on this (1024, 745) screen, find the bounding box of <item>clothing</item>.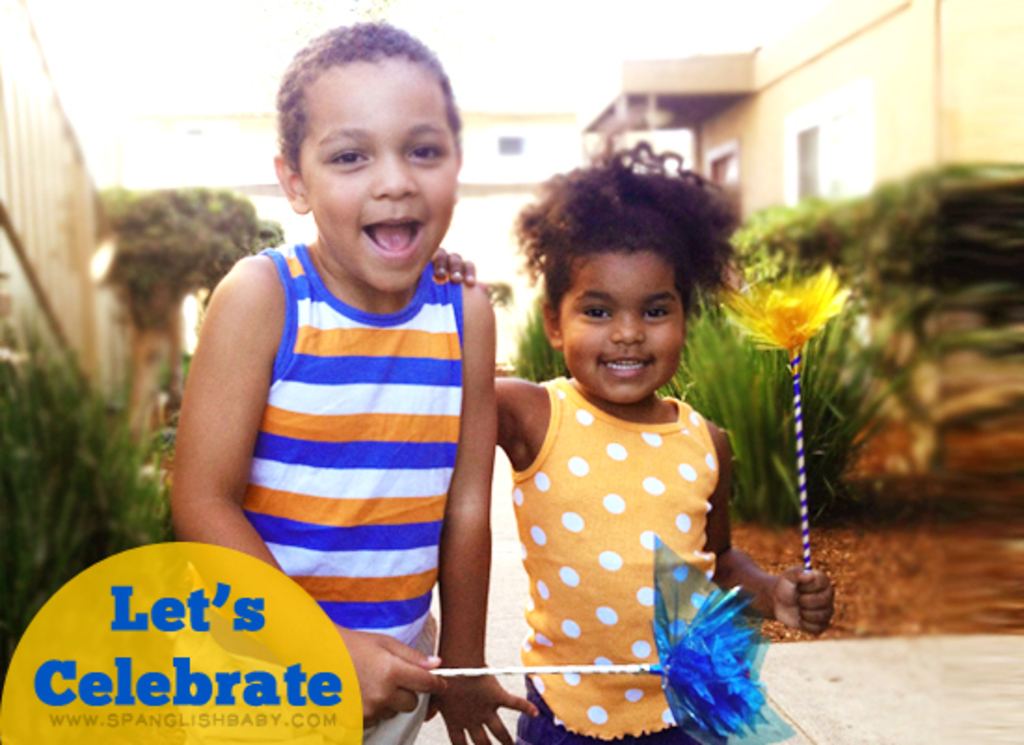
Bounding box: bbox(503, 372, 719, 743).
